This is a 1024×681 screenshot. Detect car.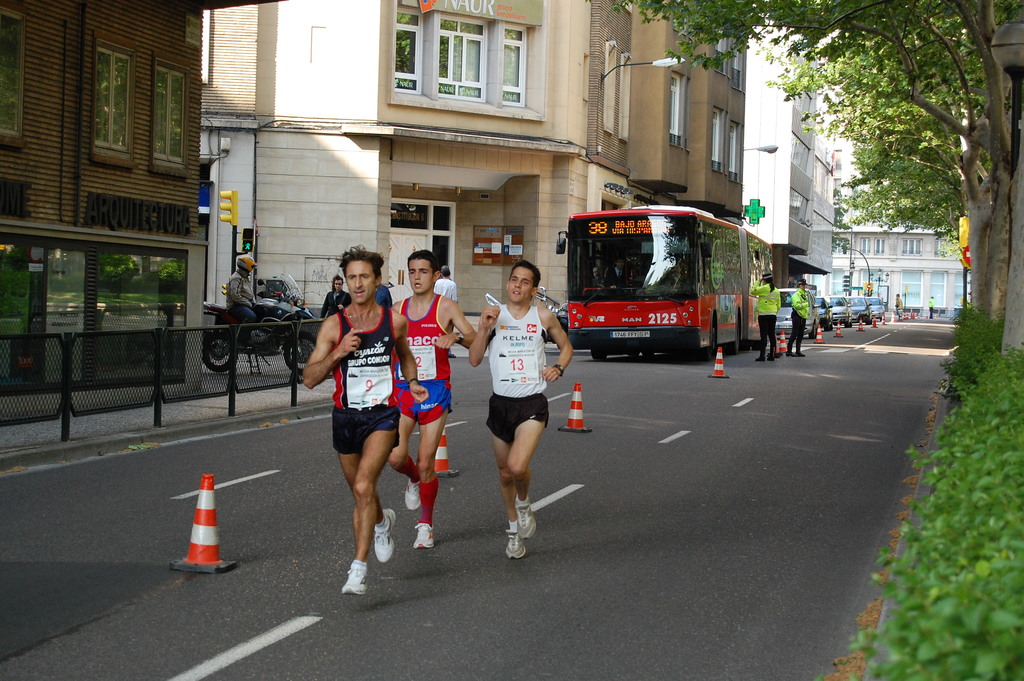
Rect(829, 295, 851, 327).
